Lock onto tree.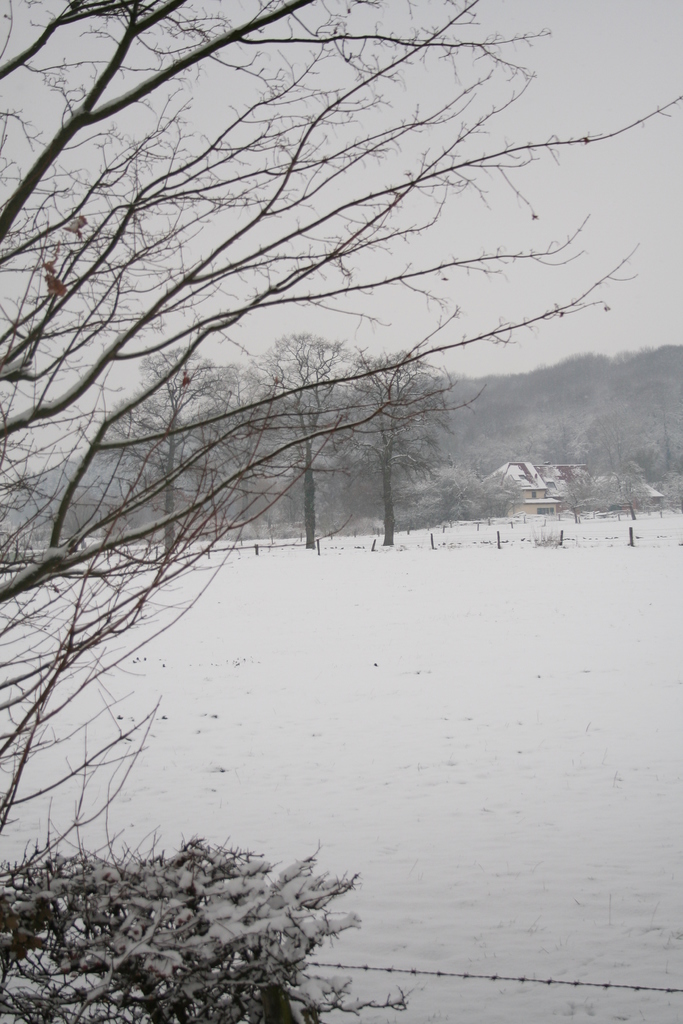
Locked: bbox=[0, 0, 682, 882].
